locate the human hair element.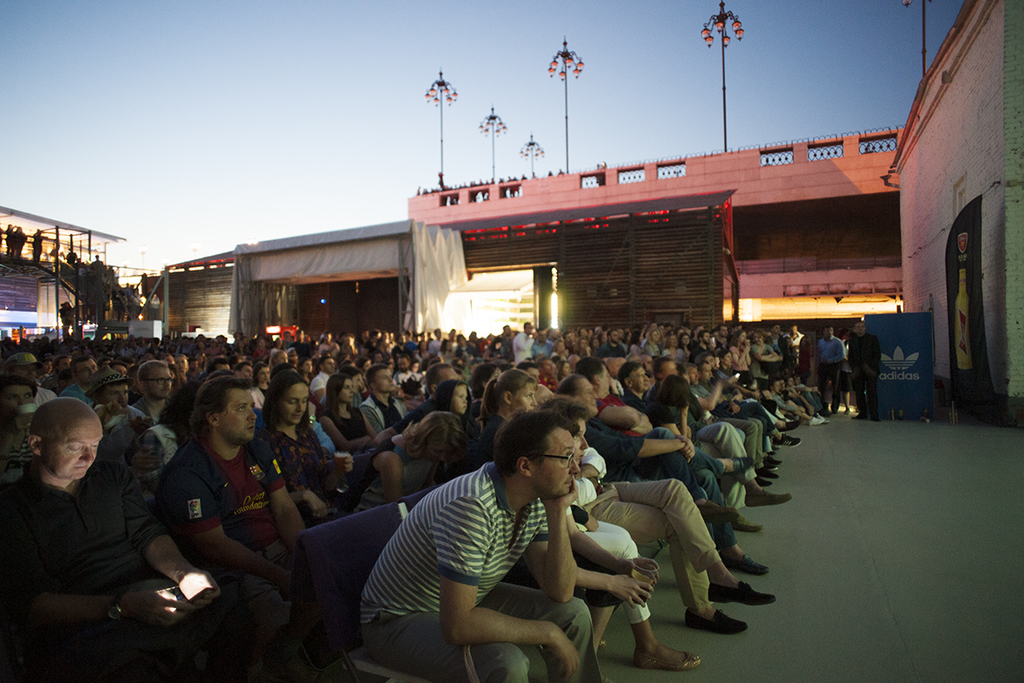
Element bbox: {"left": 365, "top": 366, "right": 385, "bottom": 389}.
